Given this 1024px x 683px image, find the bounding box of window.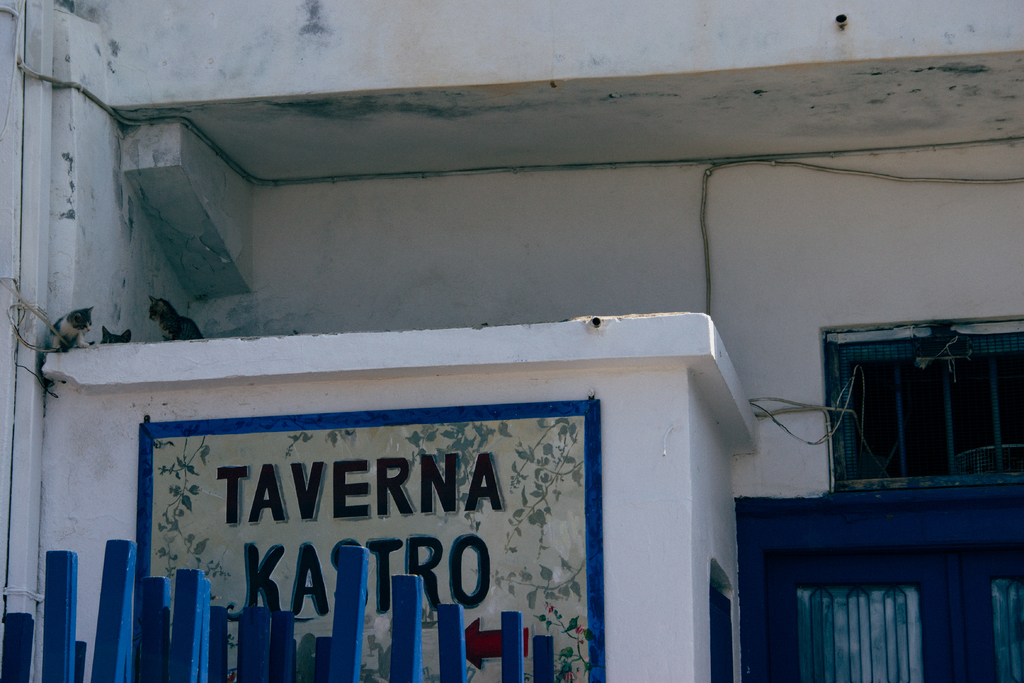
bbox=(816, 309, 1023, 491).
